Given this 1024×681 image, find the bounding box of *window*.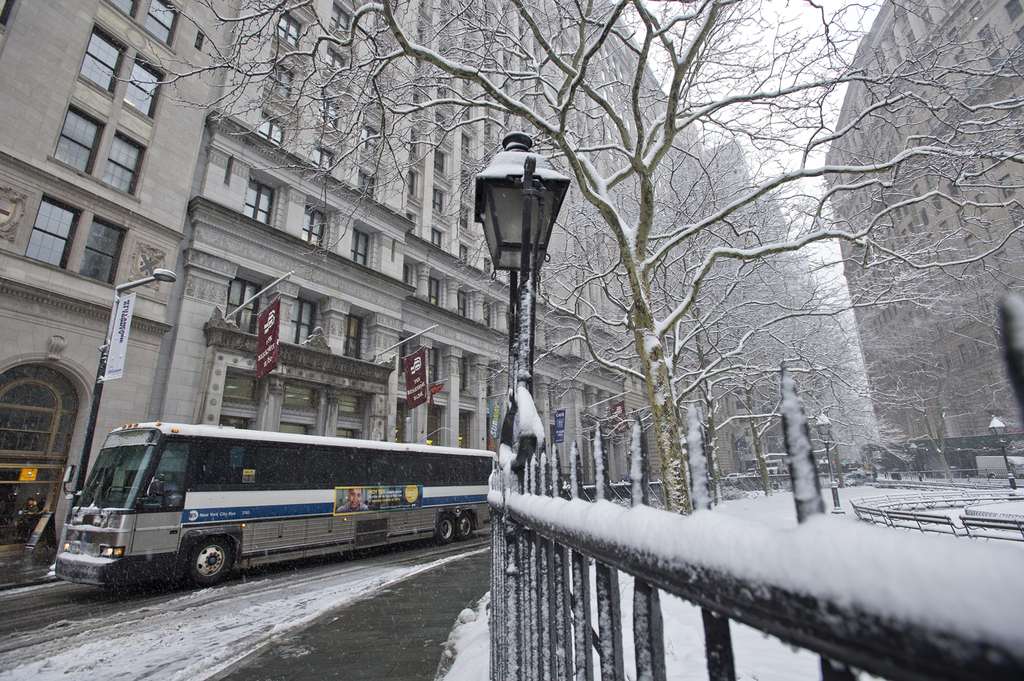
box=[137, 443, 198, 505].
